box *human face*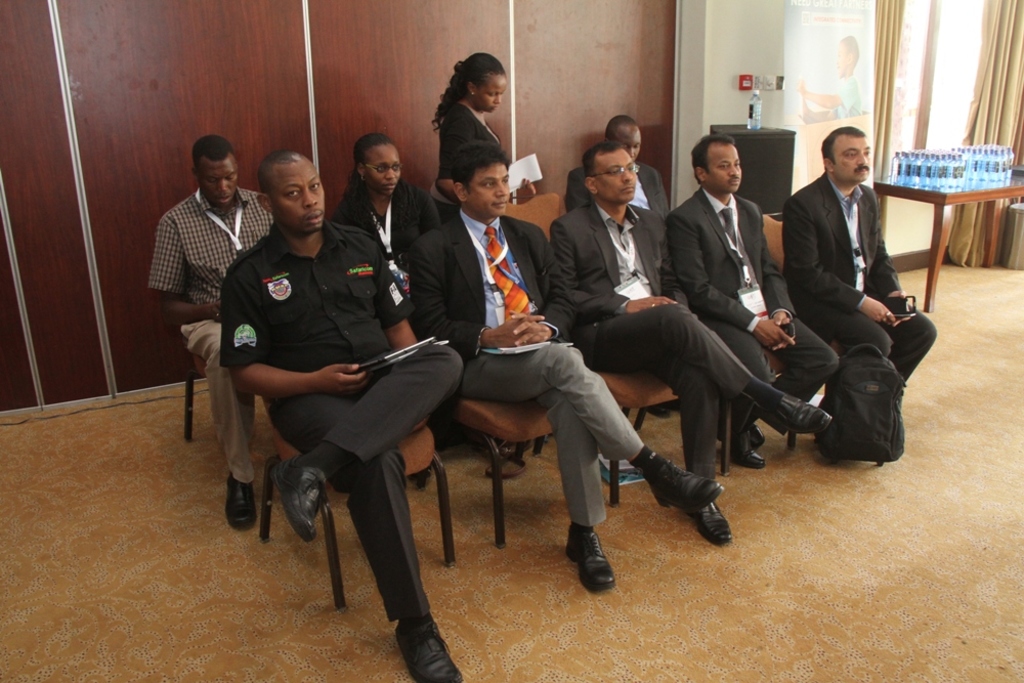
bbox(474, 75, 506, 114)
